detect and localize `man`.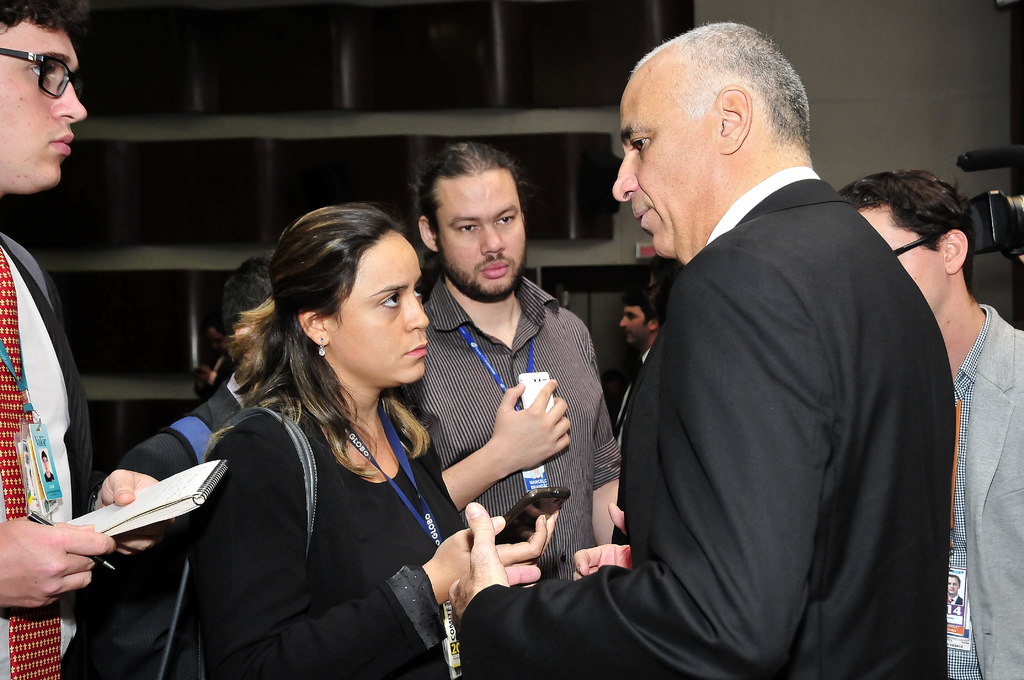
Localized at bbox=[834, 166, 1023, 679].
